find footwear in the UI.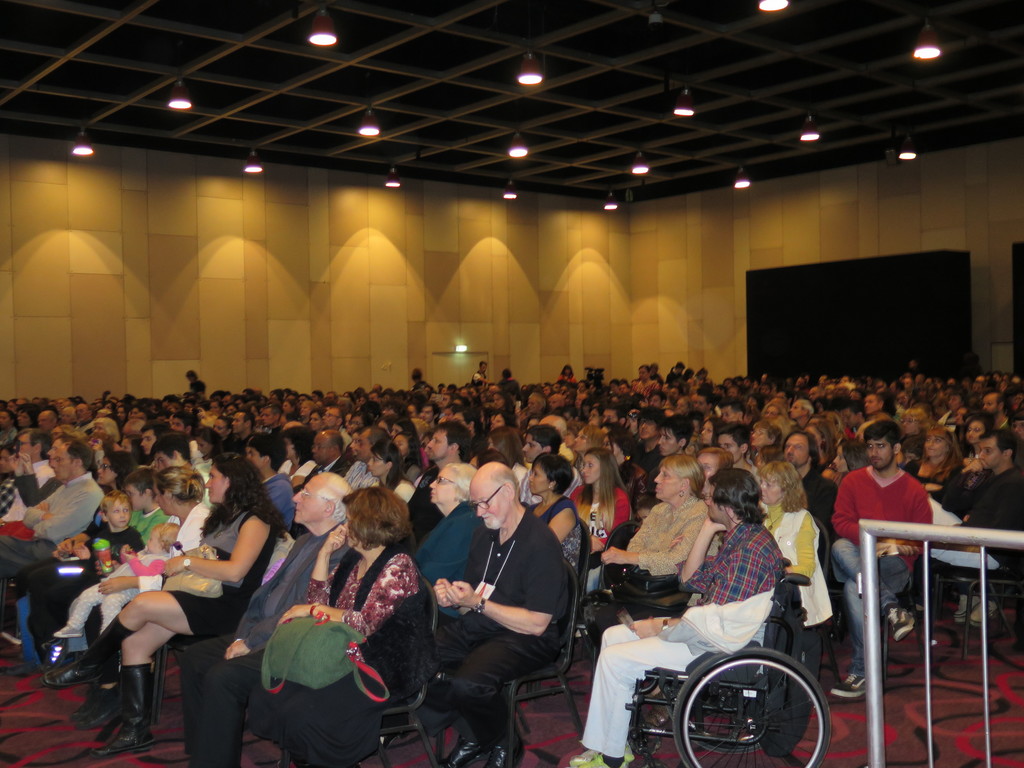
UI element at <bbox>73, 683, 123, 733</bbox>.
